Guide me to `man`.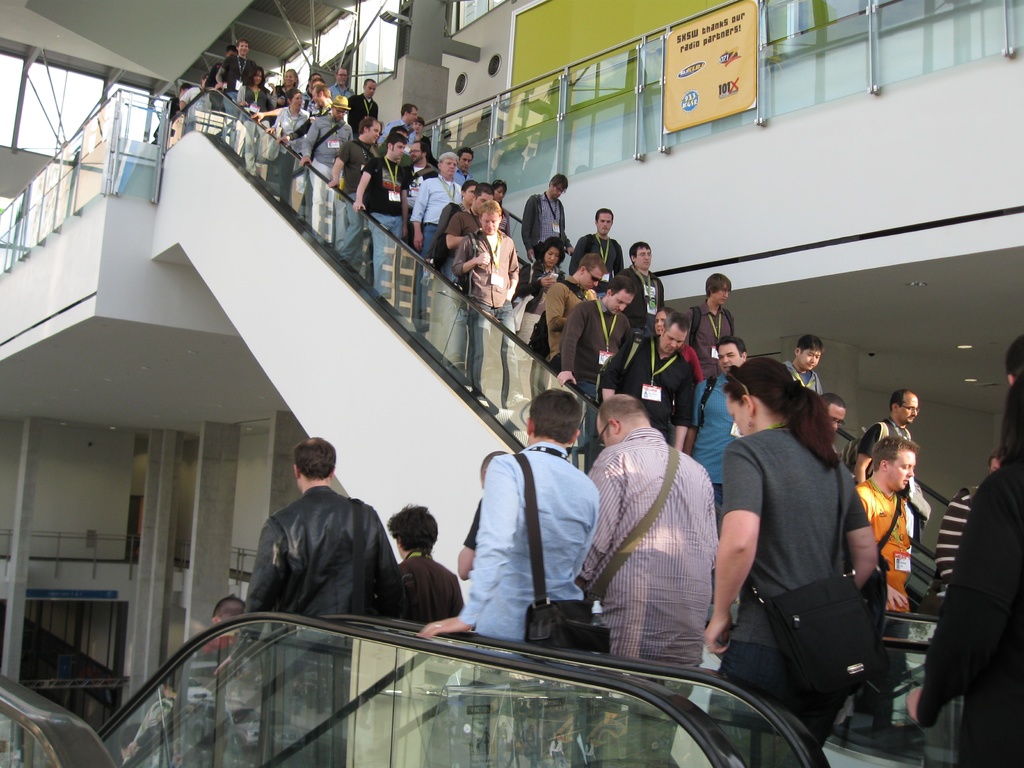
Guidance: 858 389 921 538.
